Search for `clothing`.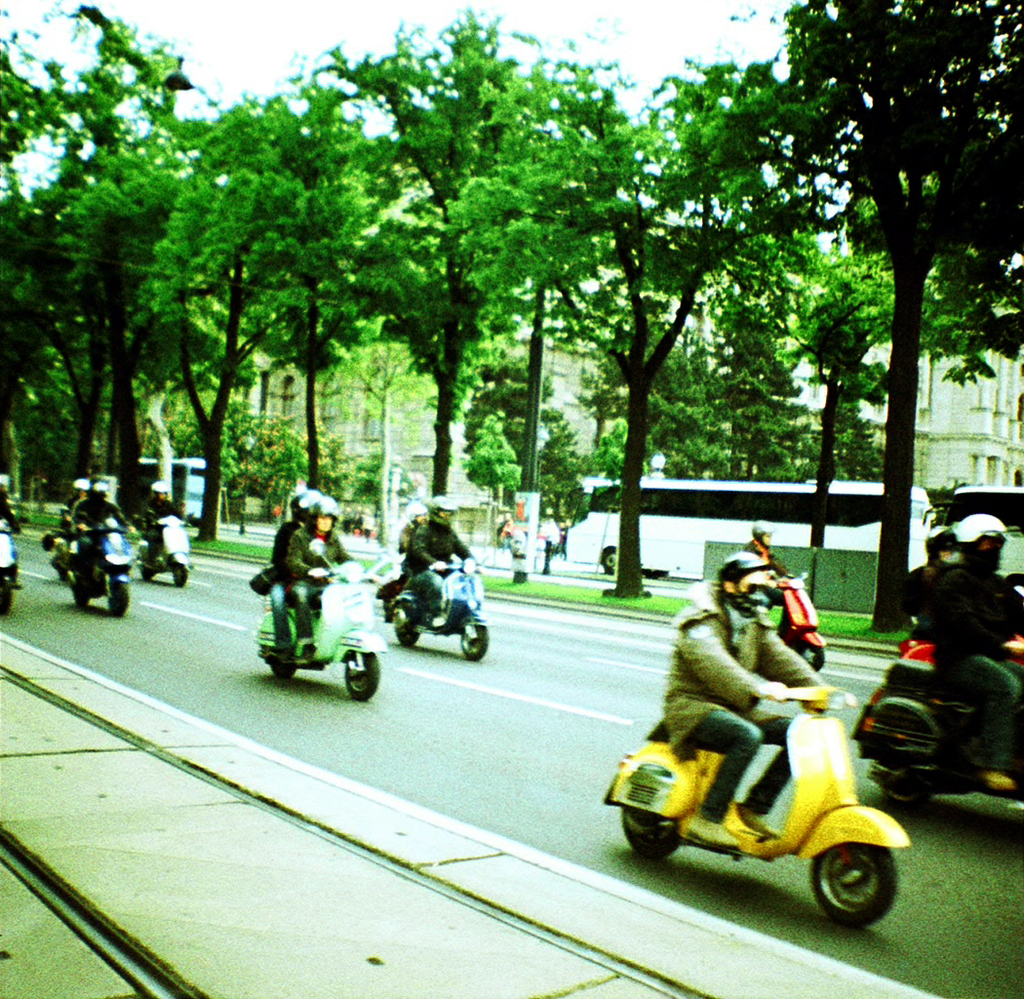
Found at (left=143, top=495, right=187, bottom=551).
